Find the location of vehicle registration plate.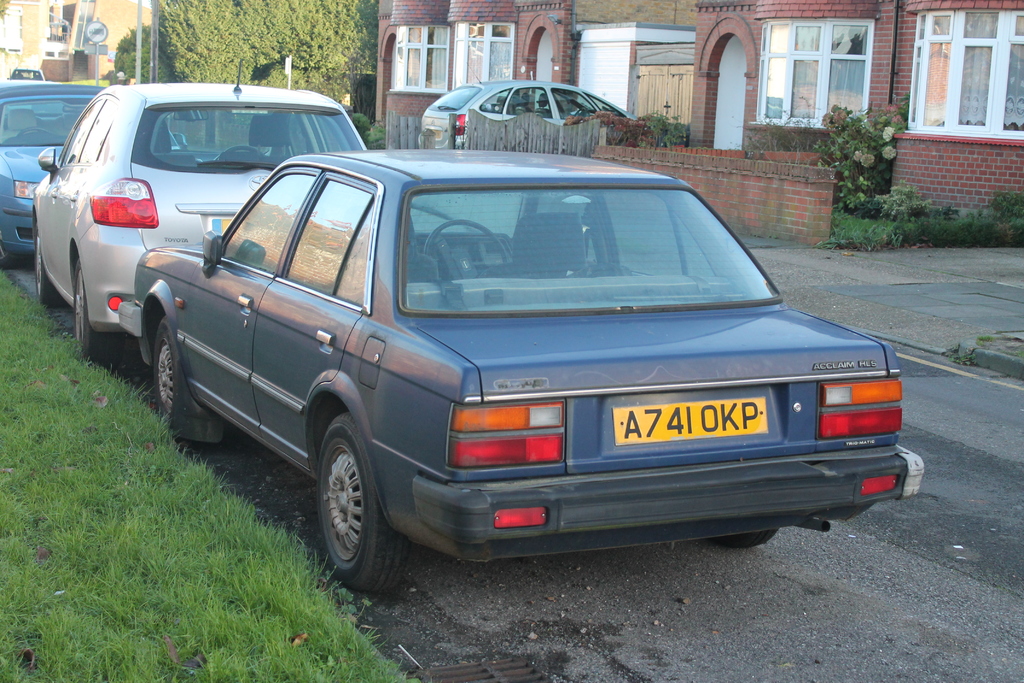
Location: <bbox>613, 397, 770, 443</bbox>.
